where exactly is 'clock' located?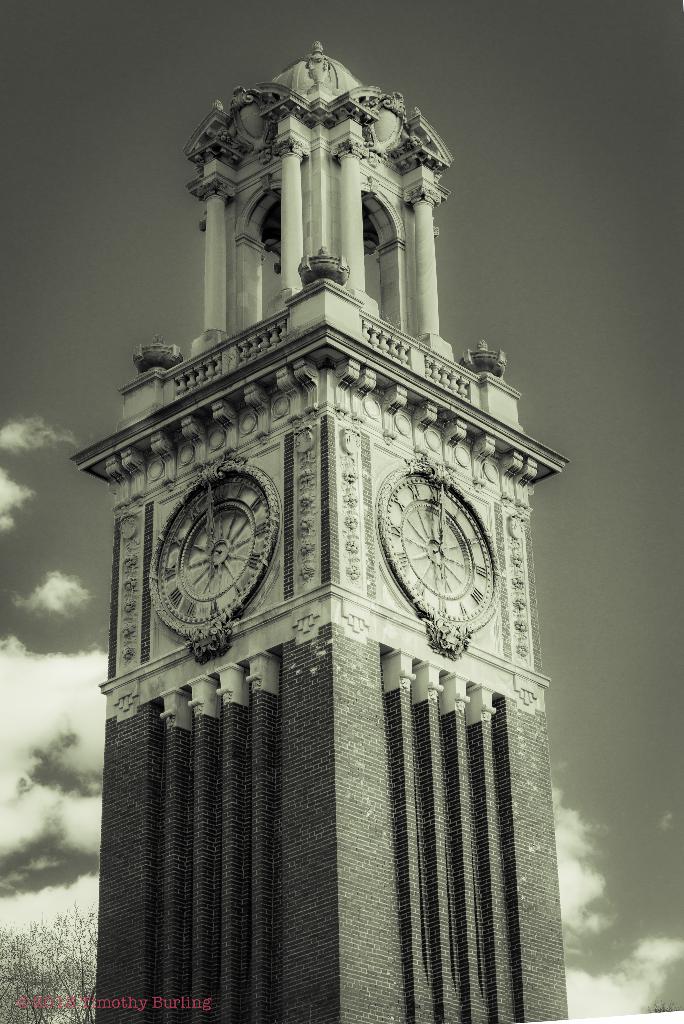
Its bounding box is l=372, t=461, r=499, b=625.
